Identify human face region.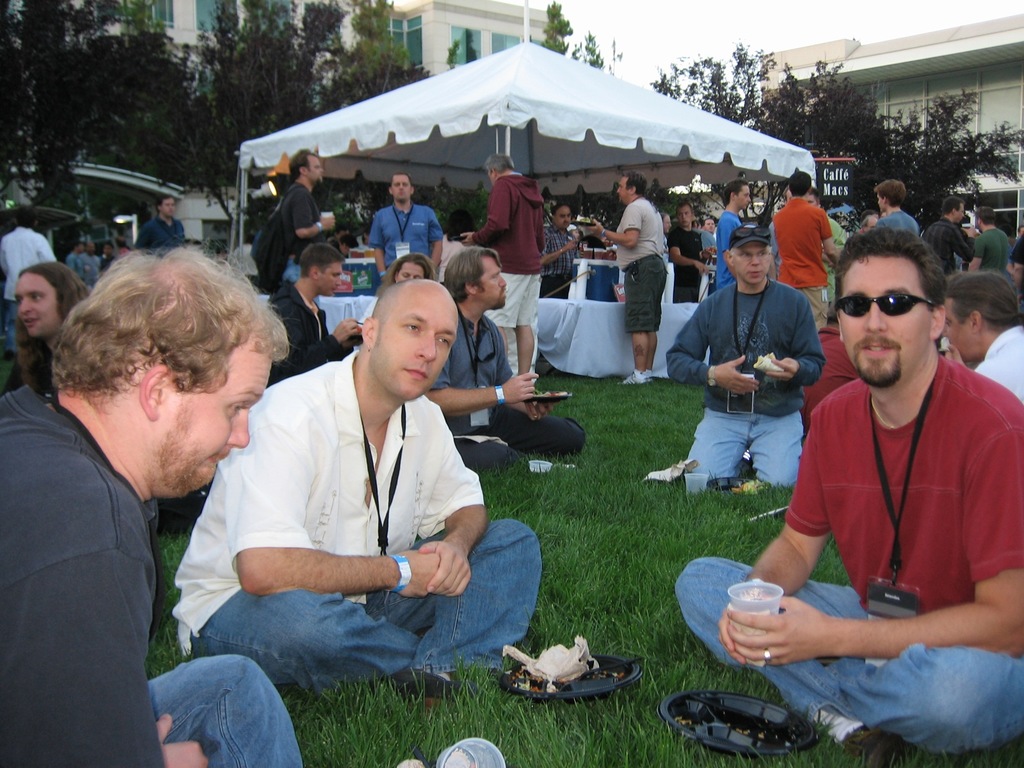
Region: box=[170, 349, 274, 493].
